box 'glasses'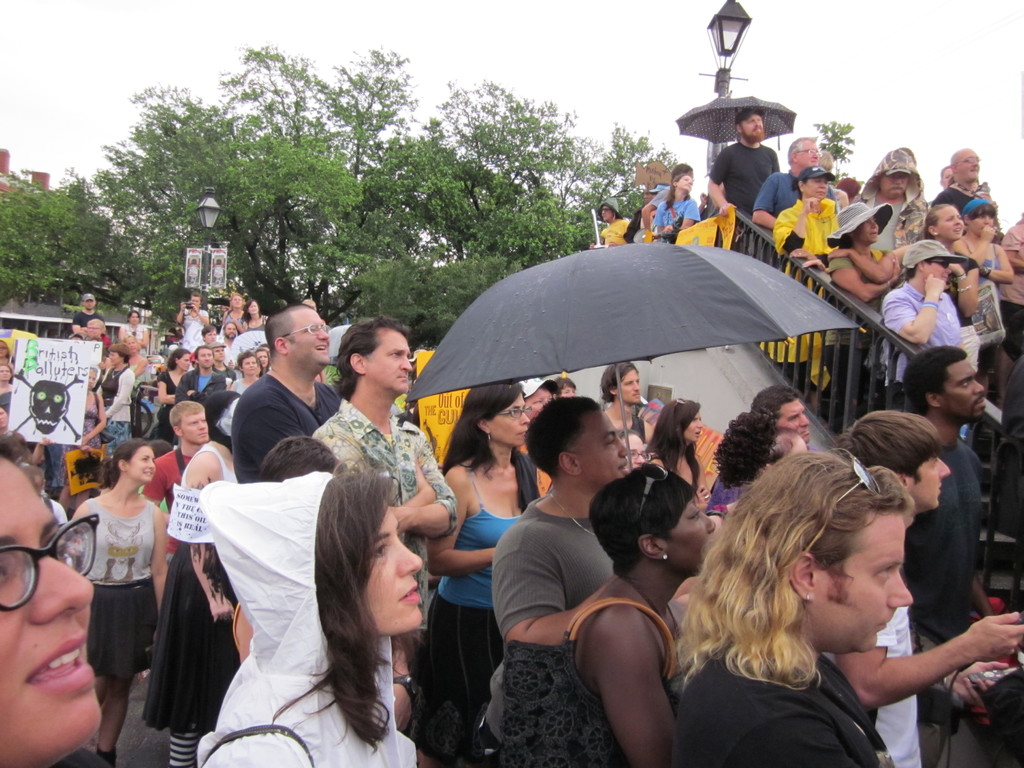
box(796, 147, 824, 158)
